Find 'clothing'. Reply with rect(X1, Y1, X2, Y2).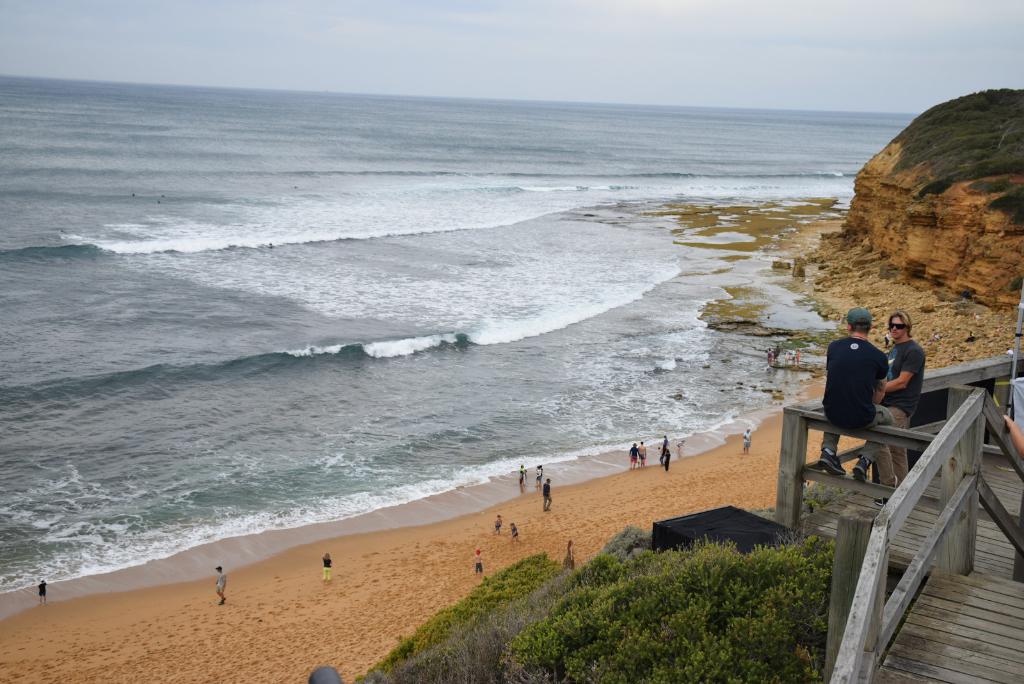
rect(214, 571, 229, 592).
